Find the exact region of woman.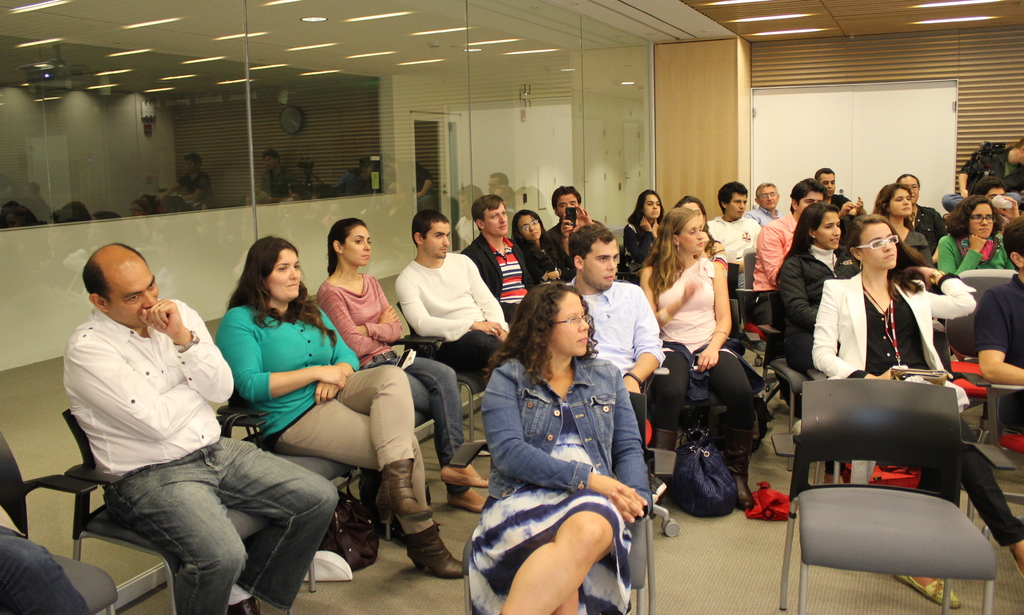
Exact region: [206, 231, 472, 577].
